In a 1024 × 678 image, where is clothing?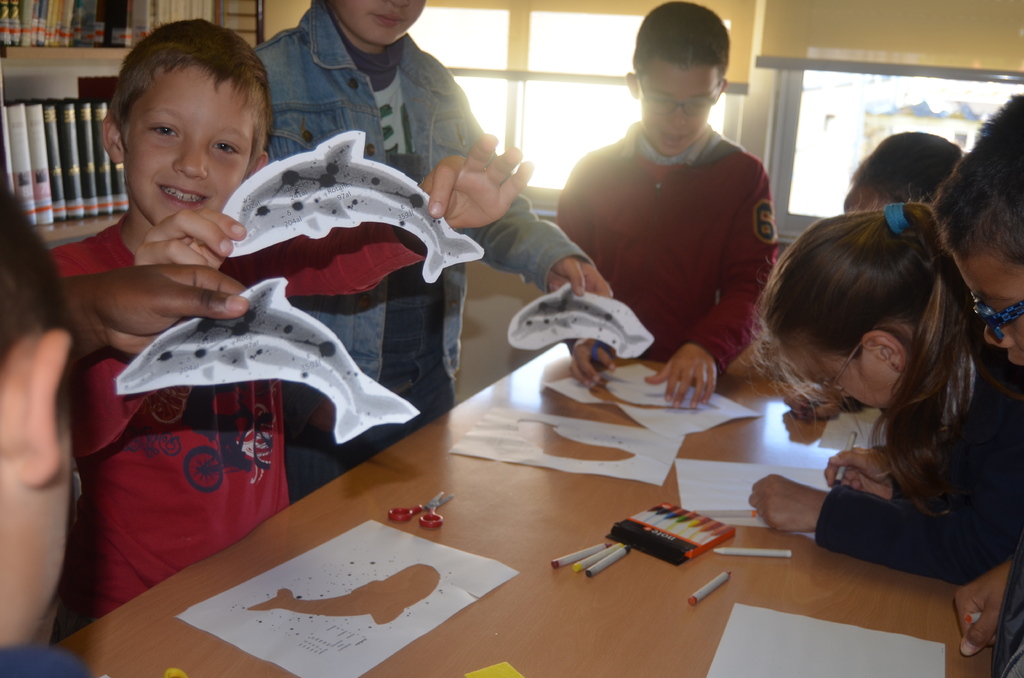
x1=992 y1=541 x2=1023 y2=677.
